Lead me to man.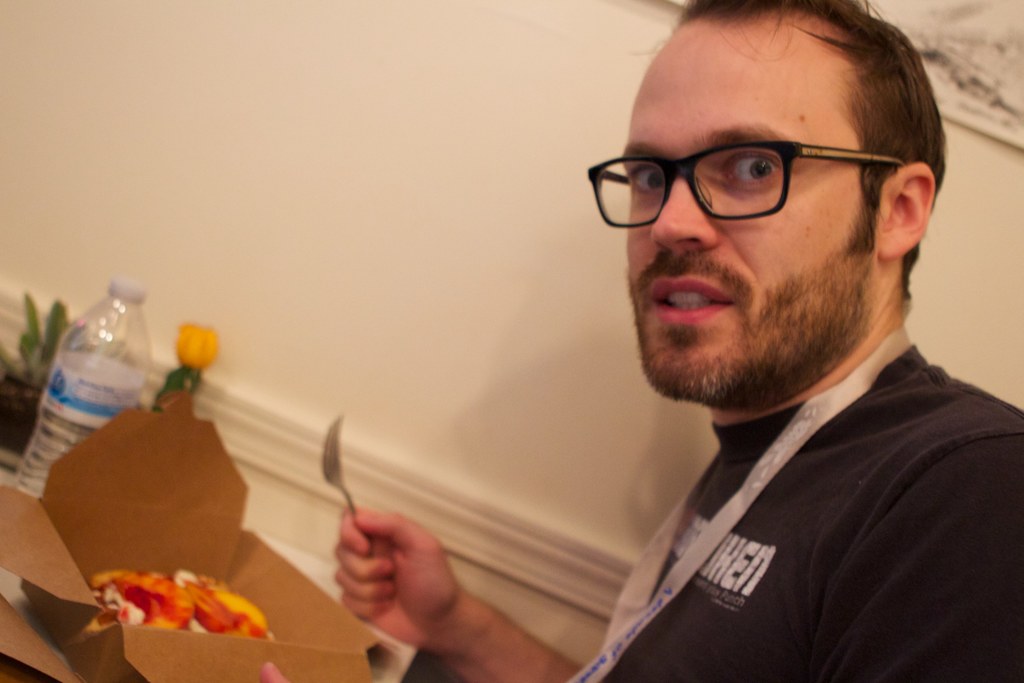
Lead to {"x1": 417, "y1": 11, "x2": 1023, "y2": 682}.
